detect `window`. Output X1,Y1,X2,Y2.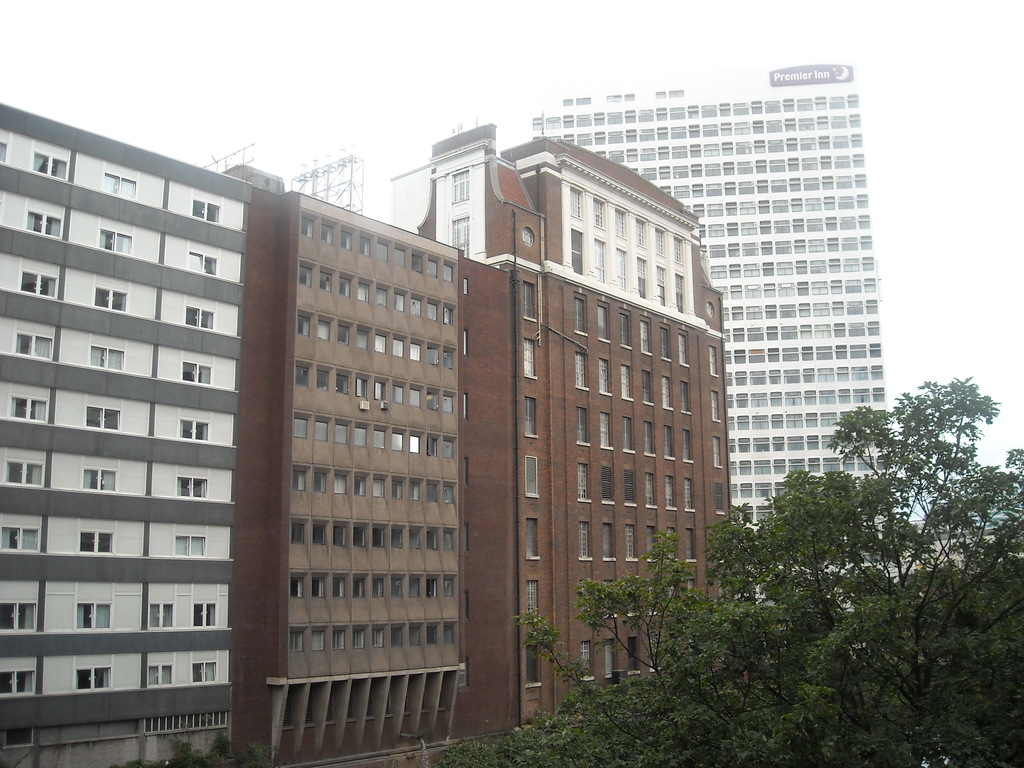
625,111,634,124.
